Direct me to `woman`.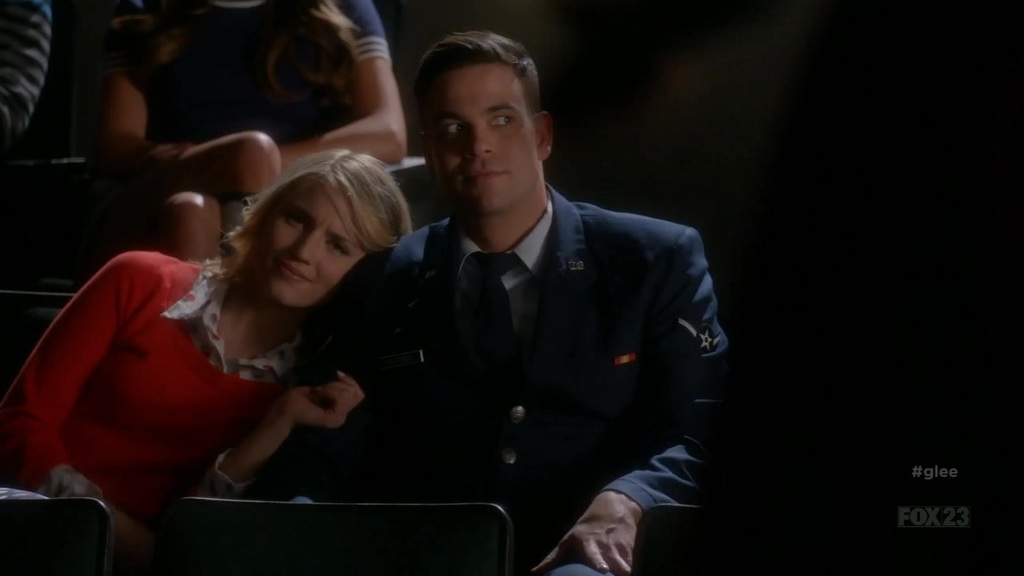
Direction: rect(0, 151, 413, 575).
